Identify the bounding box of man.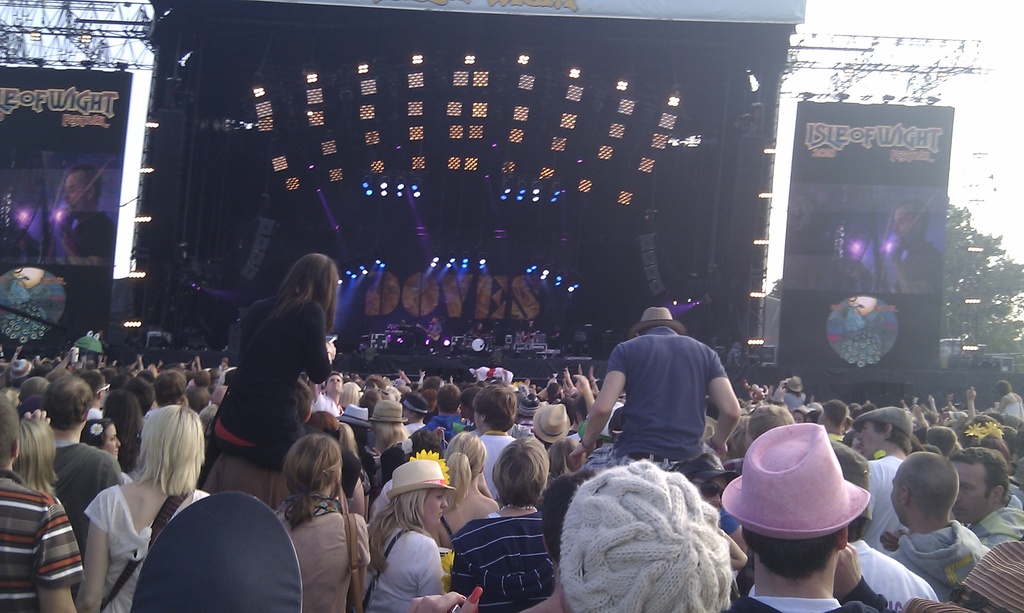
x1=941 y1=438 x2=1023 y2=564.
